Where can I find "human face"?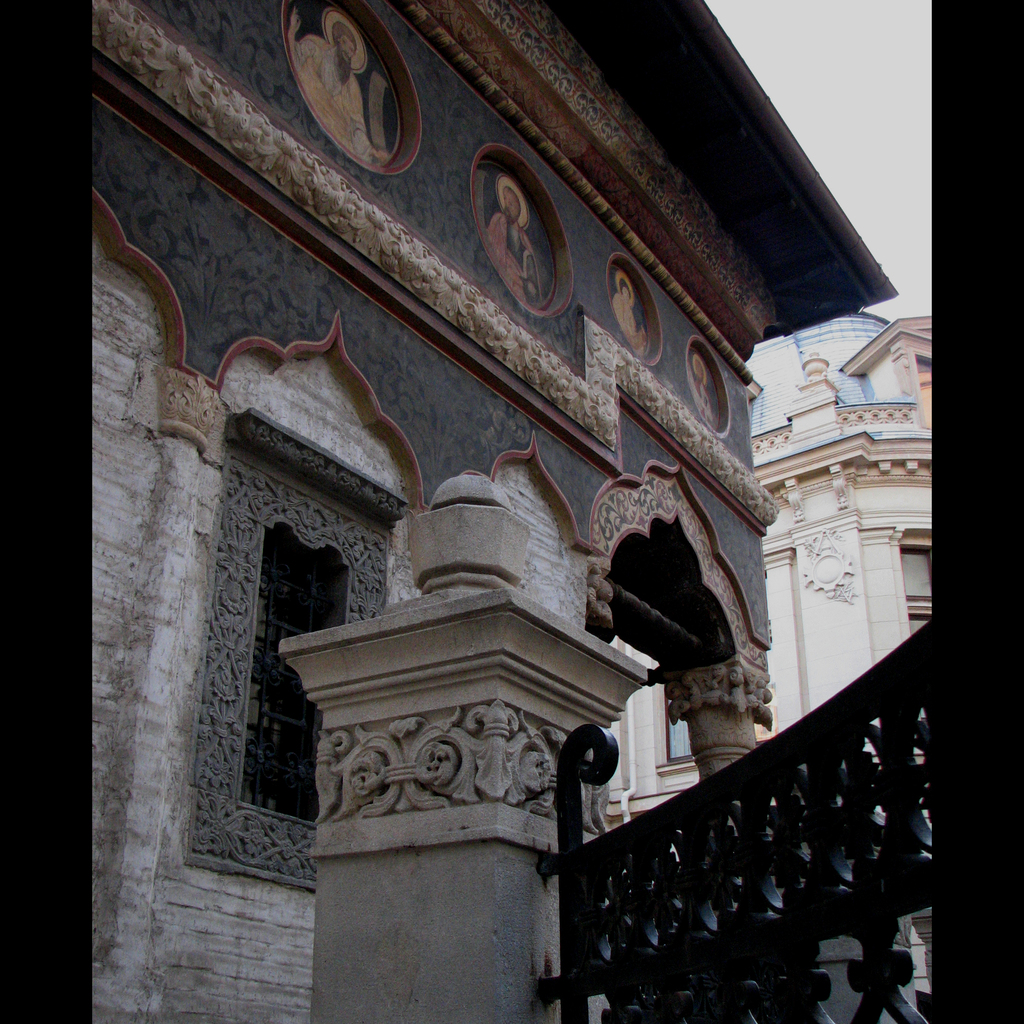
You can find it at bbox=(338, 33, 361, 57).
